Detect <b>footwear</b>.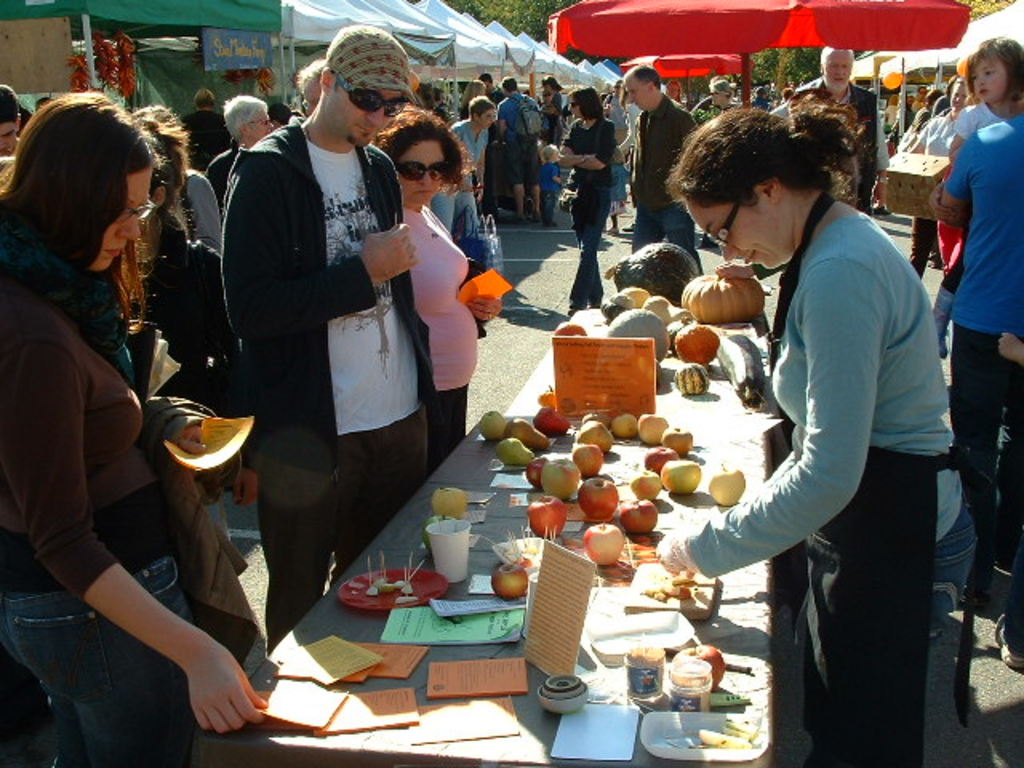
Detected at [624, 224, 632, 230].
